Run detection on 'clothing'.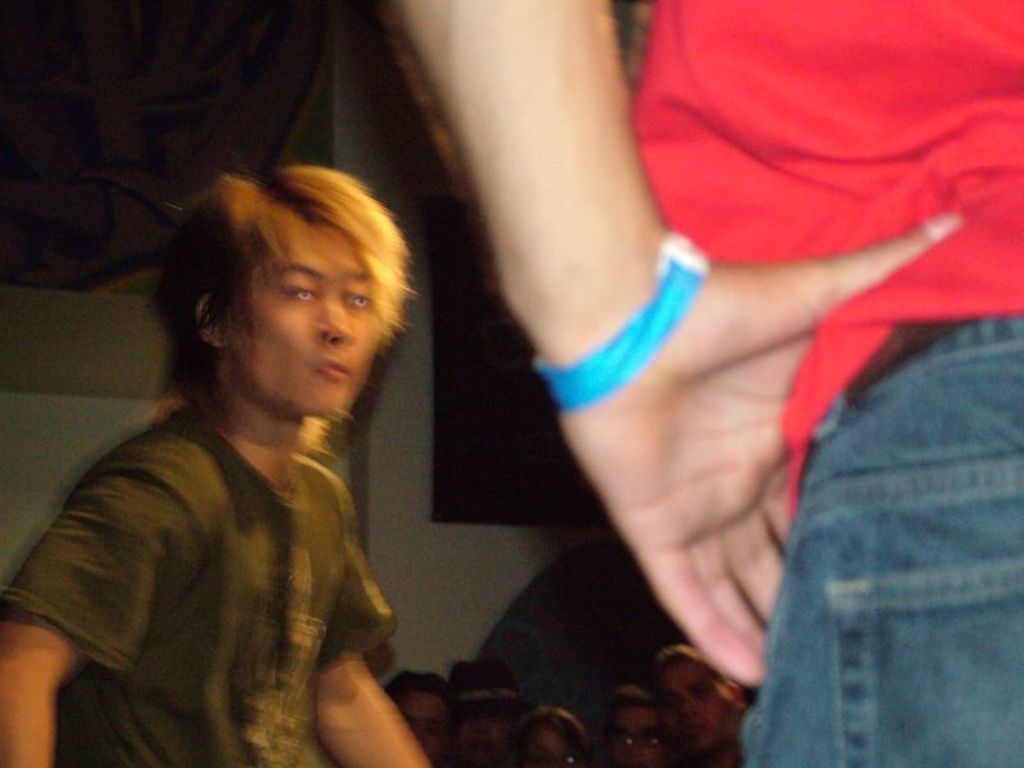
Result: Rect(36, 273, 416, 767).
